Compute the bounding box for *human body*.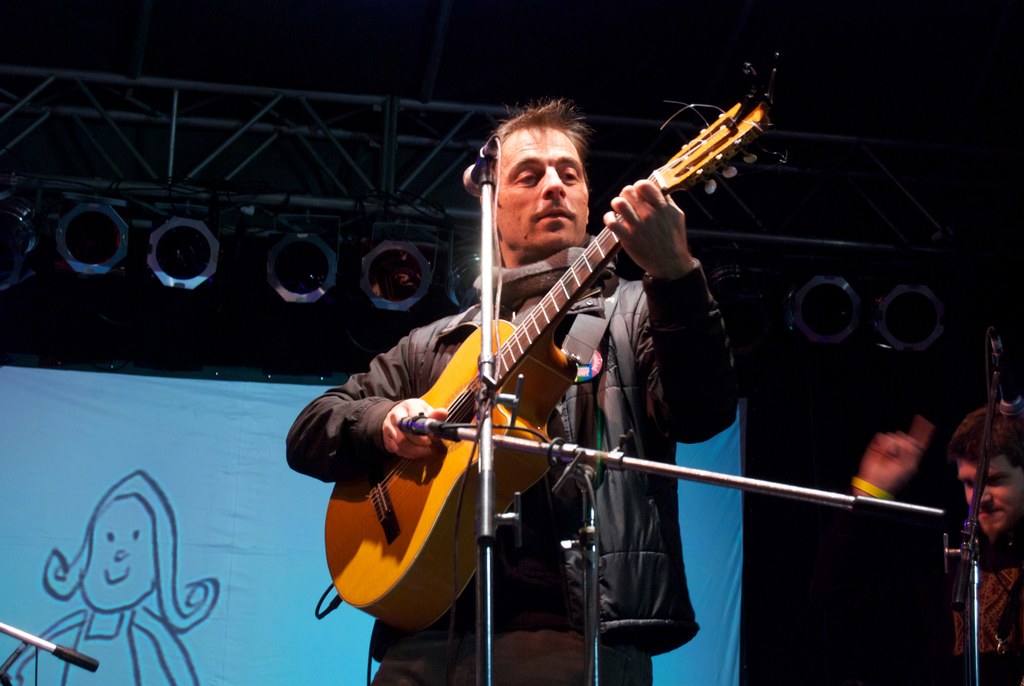
{"x1": 862, "y1": 464, "x2": 1018, "y2": 685}.
